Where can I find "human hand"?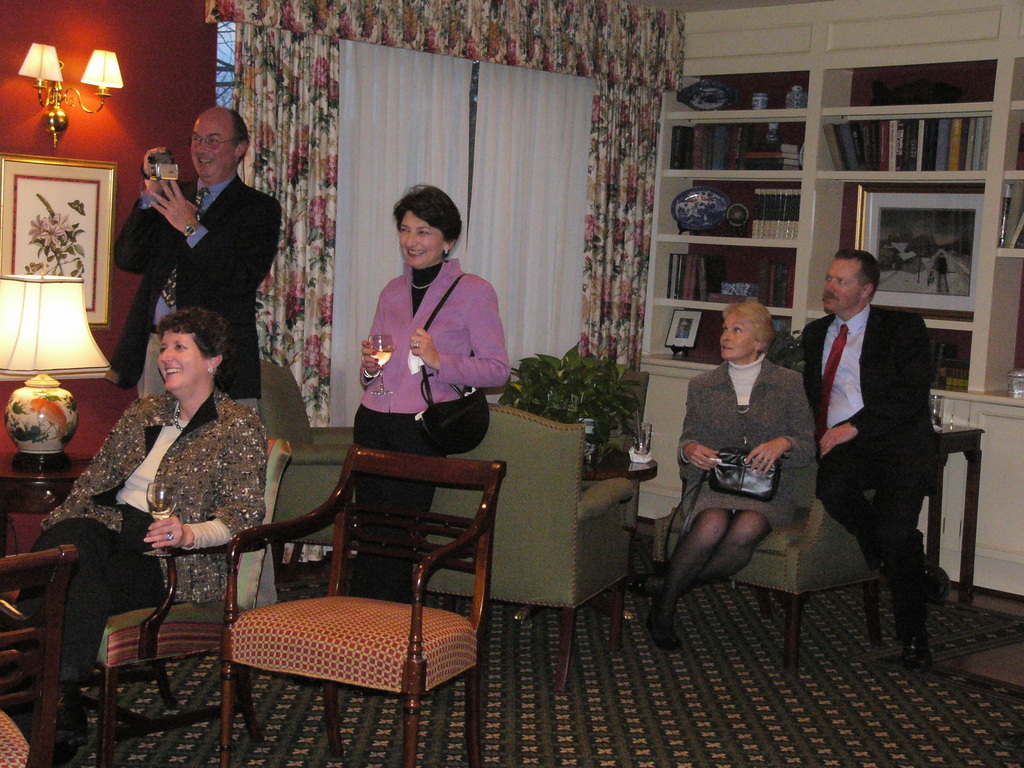
You can find it at detection(138, 516, 186, 552).
